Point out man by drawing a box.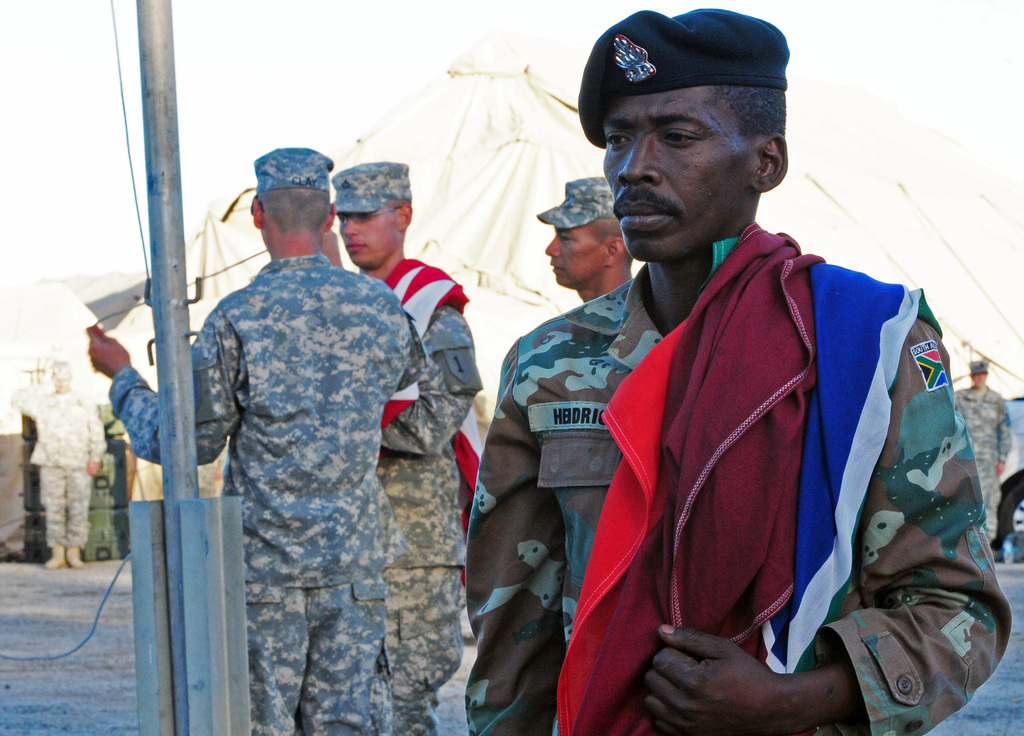
[left=10, top=362, right=109, bottom=570].
